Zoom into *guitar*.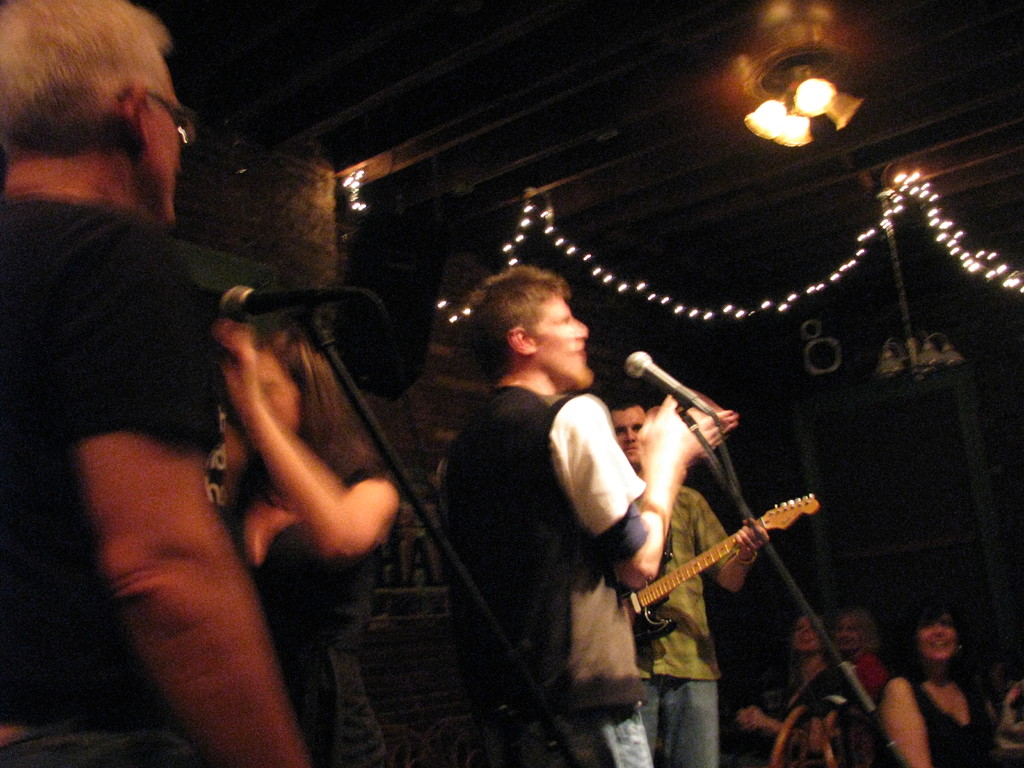
Zoom target: x1=597, y1=465, x2=822, y2=678.
